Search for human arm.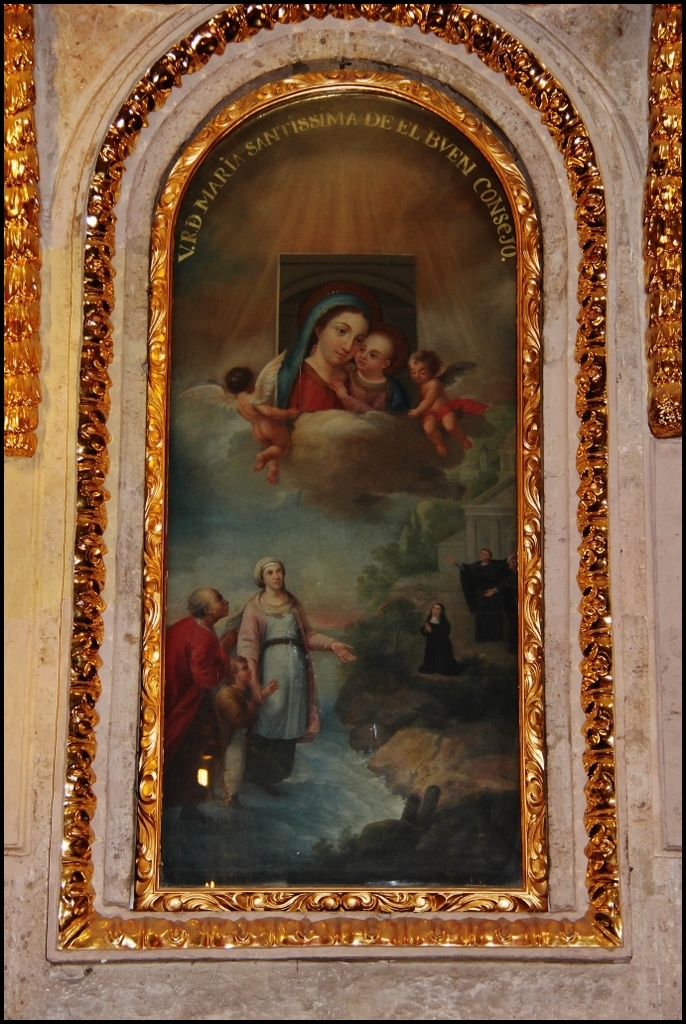
Found at (x1=256, y1=396, x2=304, y2=421).
